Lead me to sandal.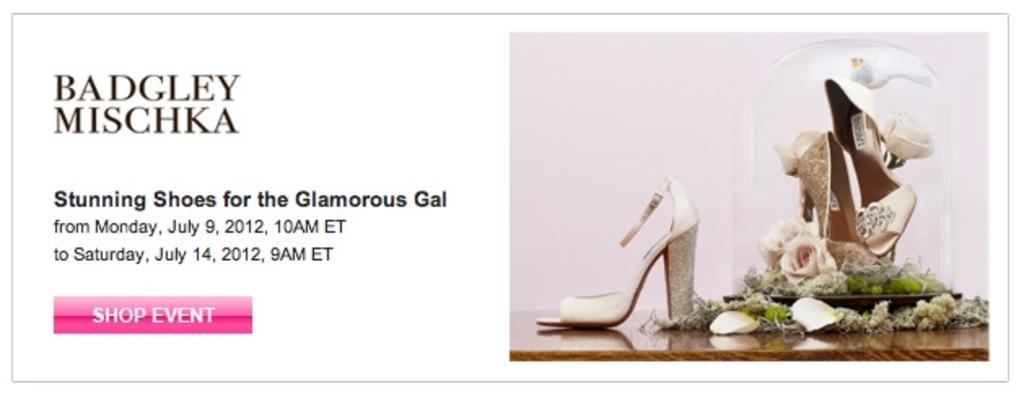
Lead to 794,127,887,270.
